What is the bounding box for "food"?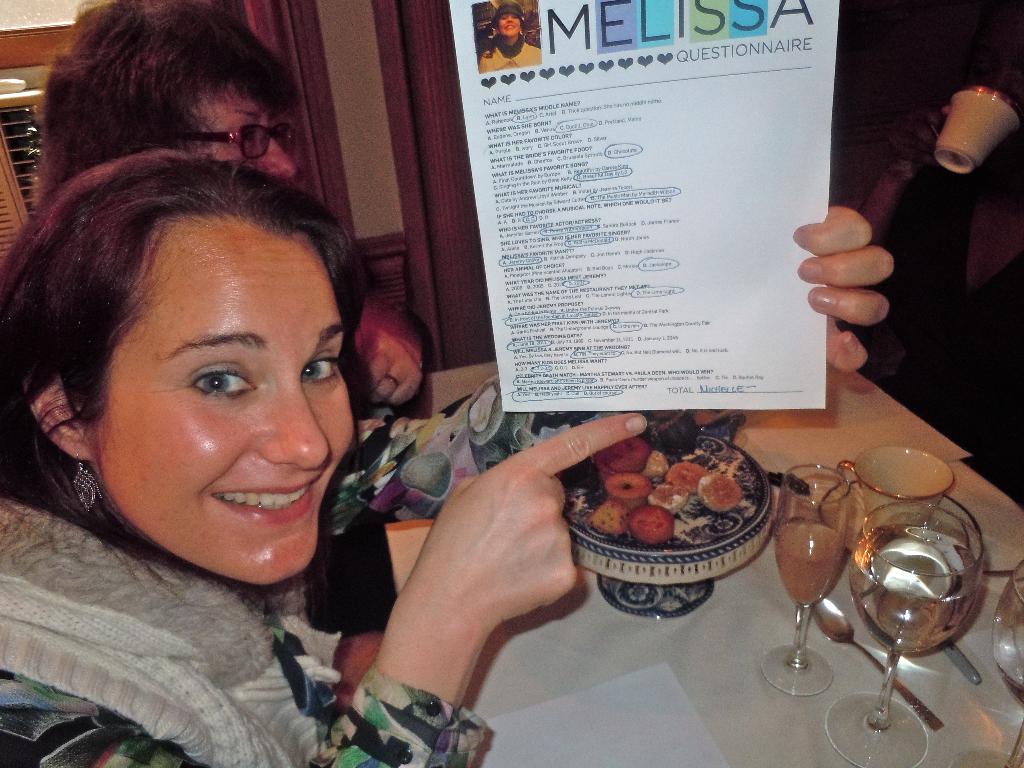
left=586, top=437, right=760, bottom=586.
